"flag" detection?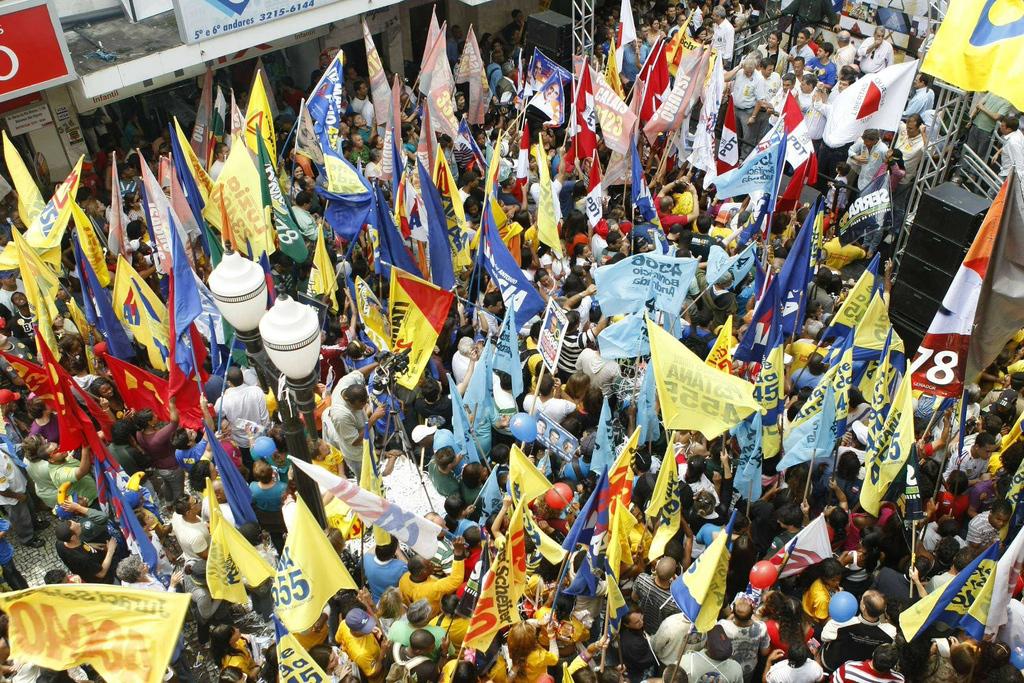
100:349:177:423
